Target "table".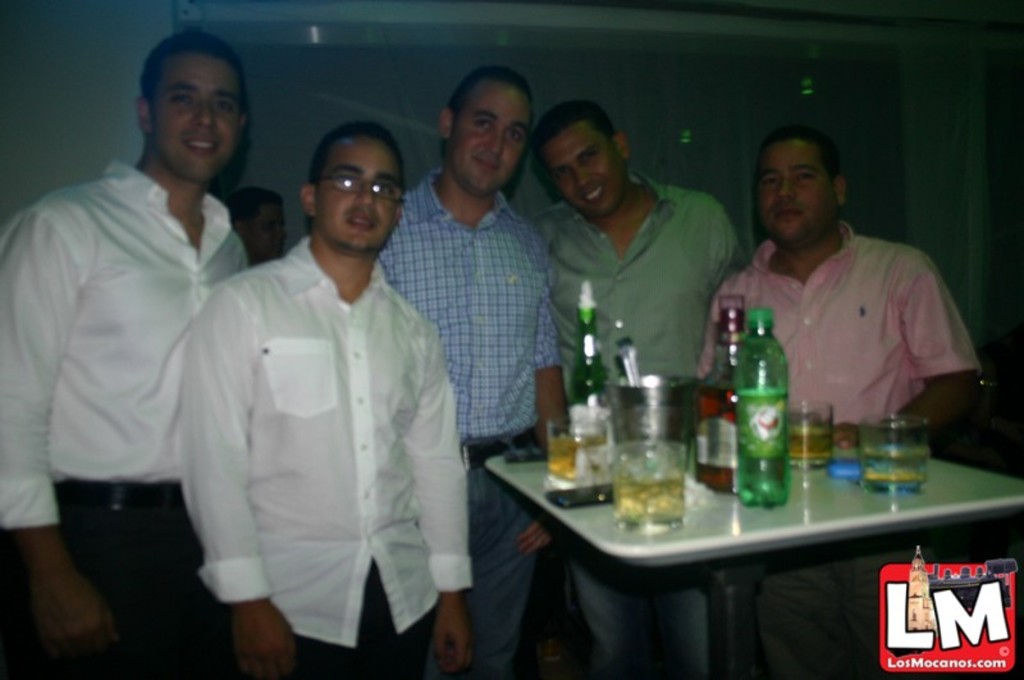
Target region: 457, 415, 1020, 671.
